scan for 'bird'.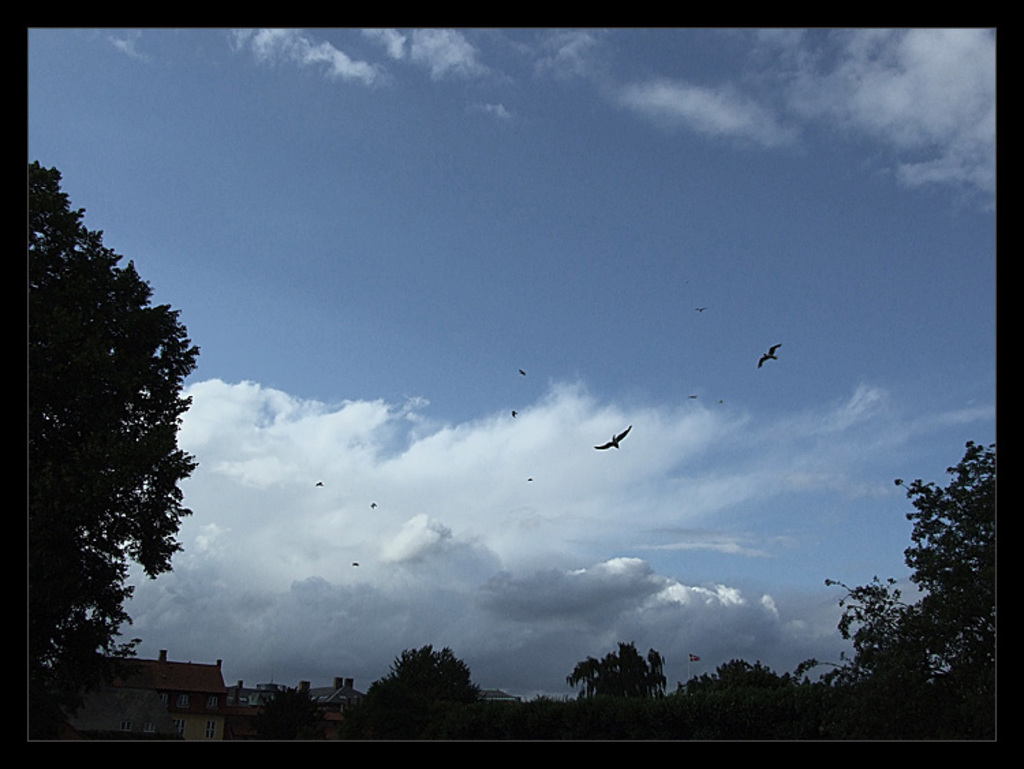
Scan result: 695 307 705 318.
